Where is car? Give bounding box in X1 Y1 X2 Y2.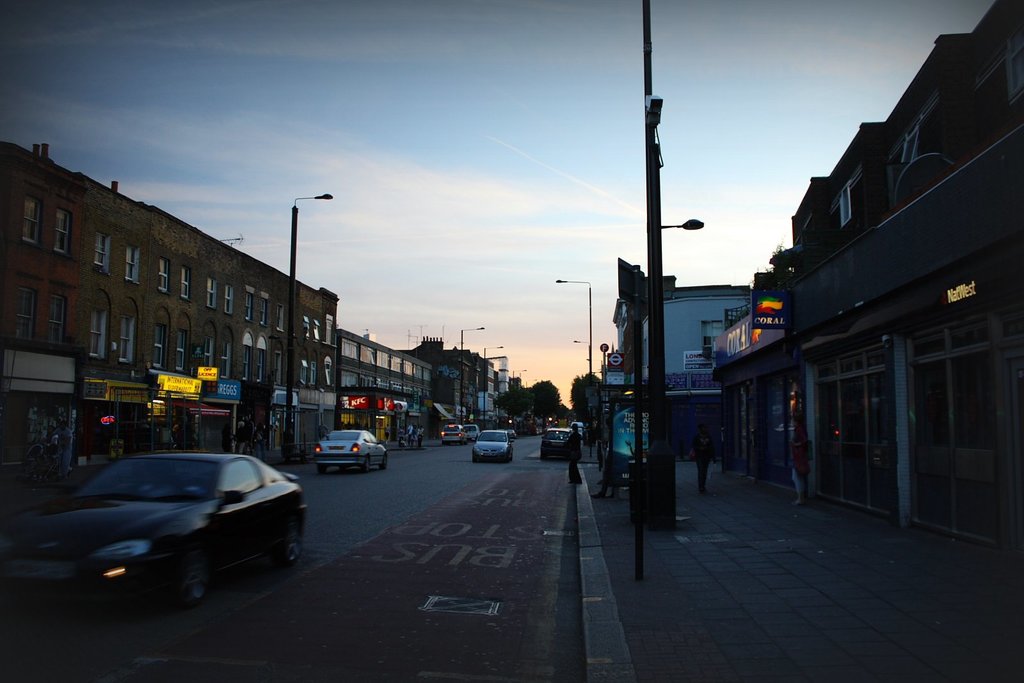
438 422 467 444.
